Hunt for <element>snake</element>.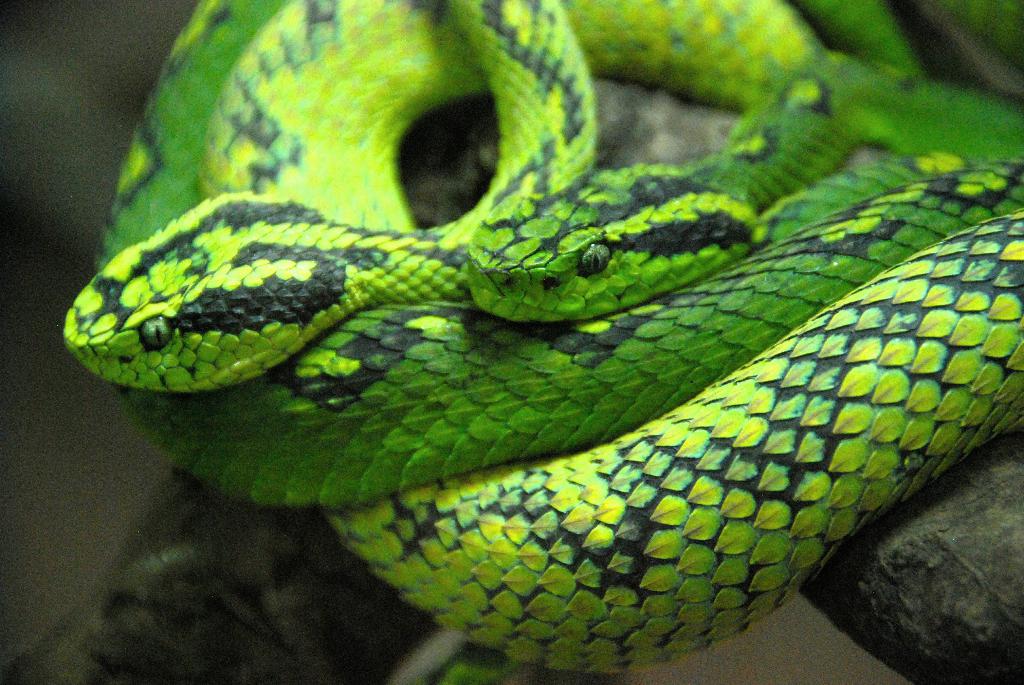
Hunted down at [left=53, top=0, right=1023, bottom=670].
